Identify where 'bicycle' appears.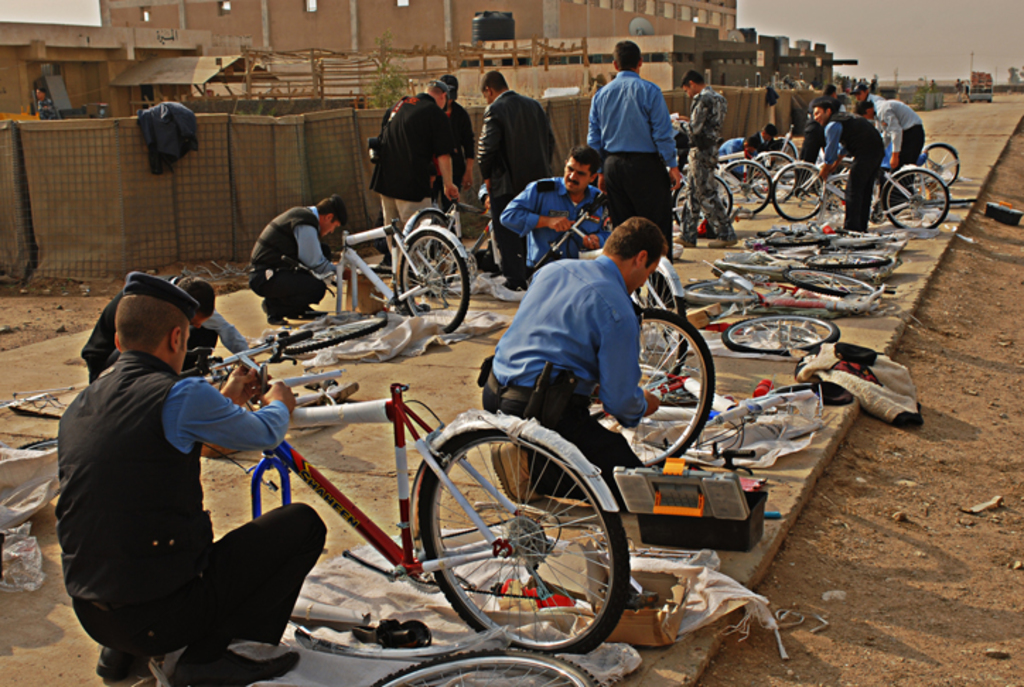
Appears at BBox(25, 319, 347, 464).
